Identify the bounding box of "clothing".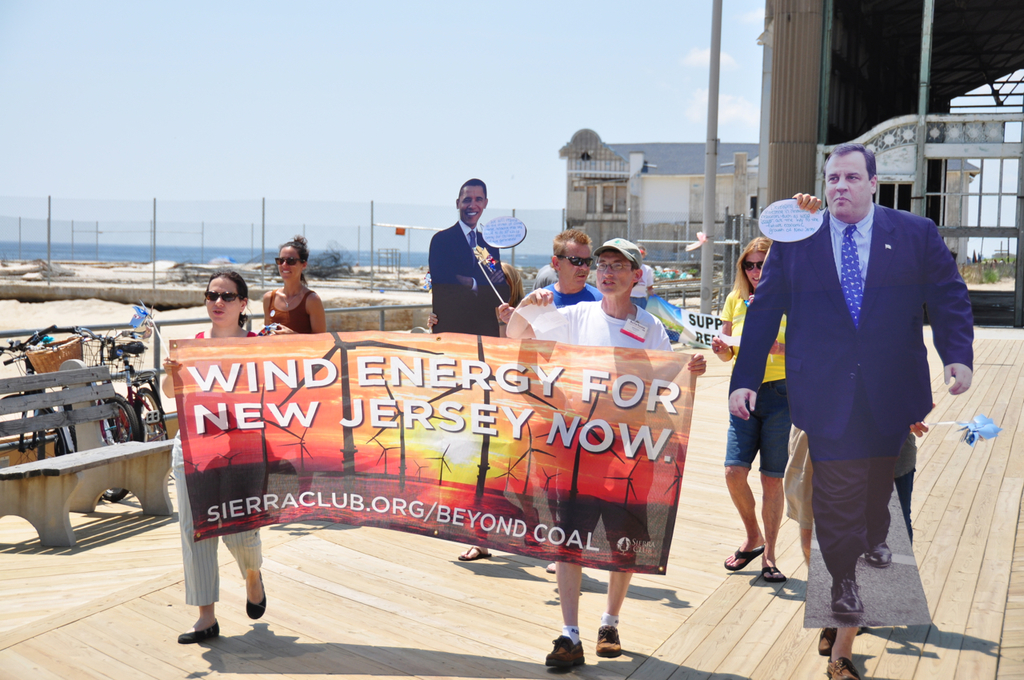
crop(529, 263, 559, 290).
